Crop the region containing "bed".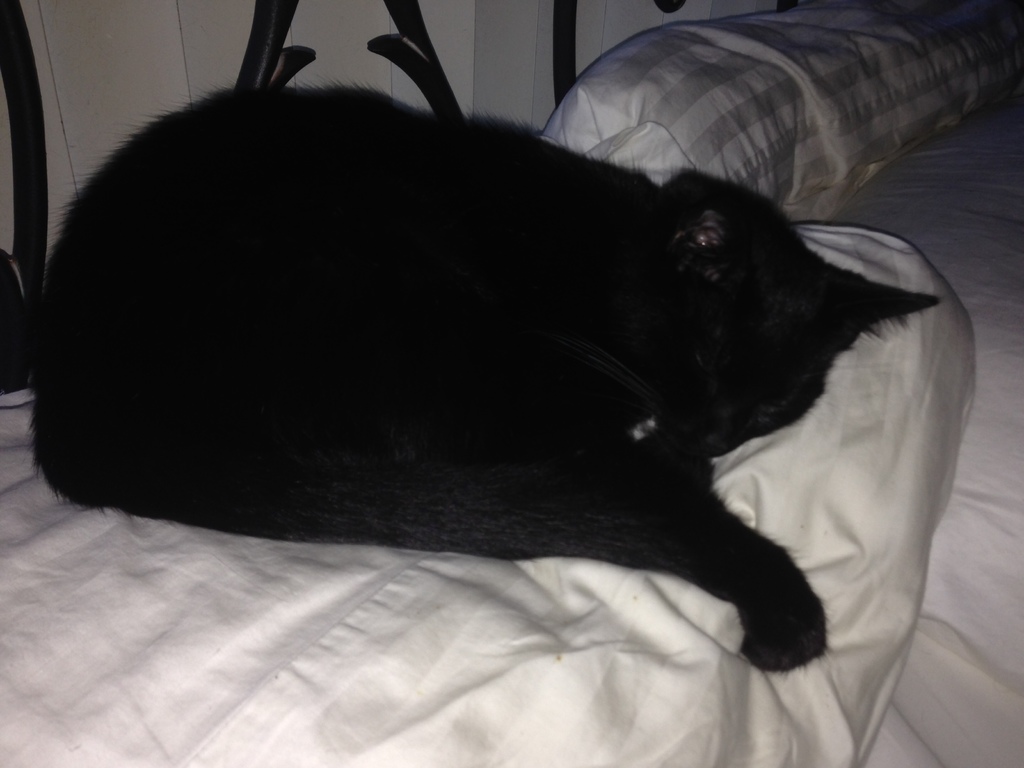
Crop region: 0,0,1023,764.
